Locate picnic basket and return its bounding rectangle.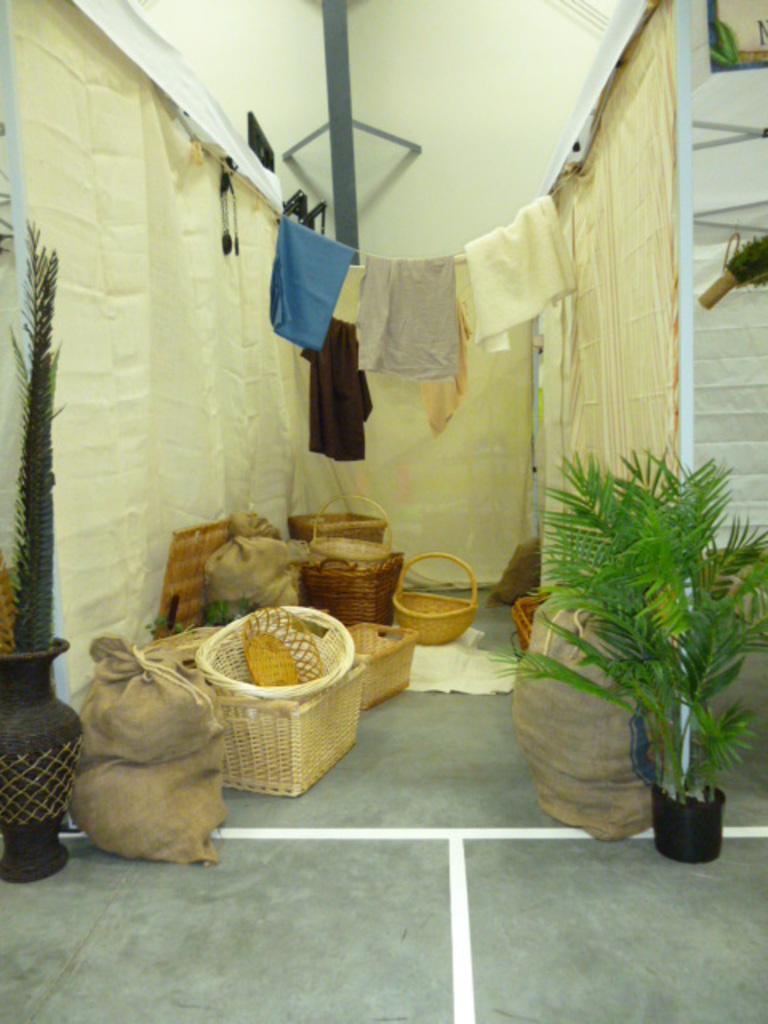
Rect(309, 490, 392, 570).
